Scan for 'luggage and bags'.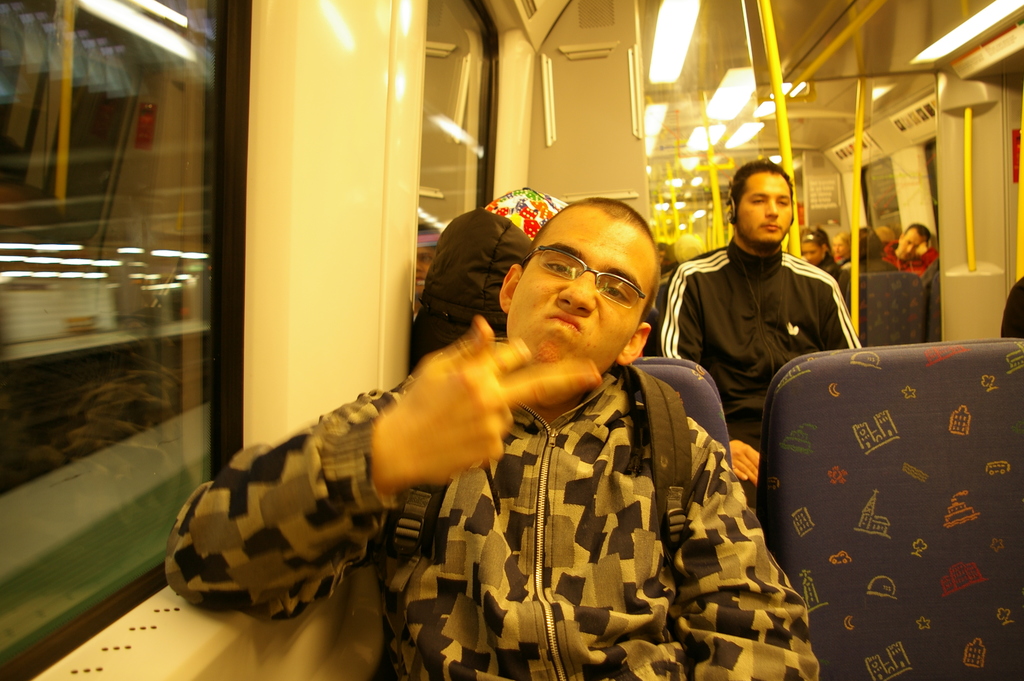
Scan result: [409,209,535,368].
